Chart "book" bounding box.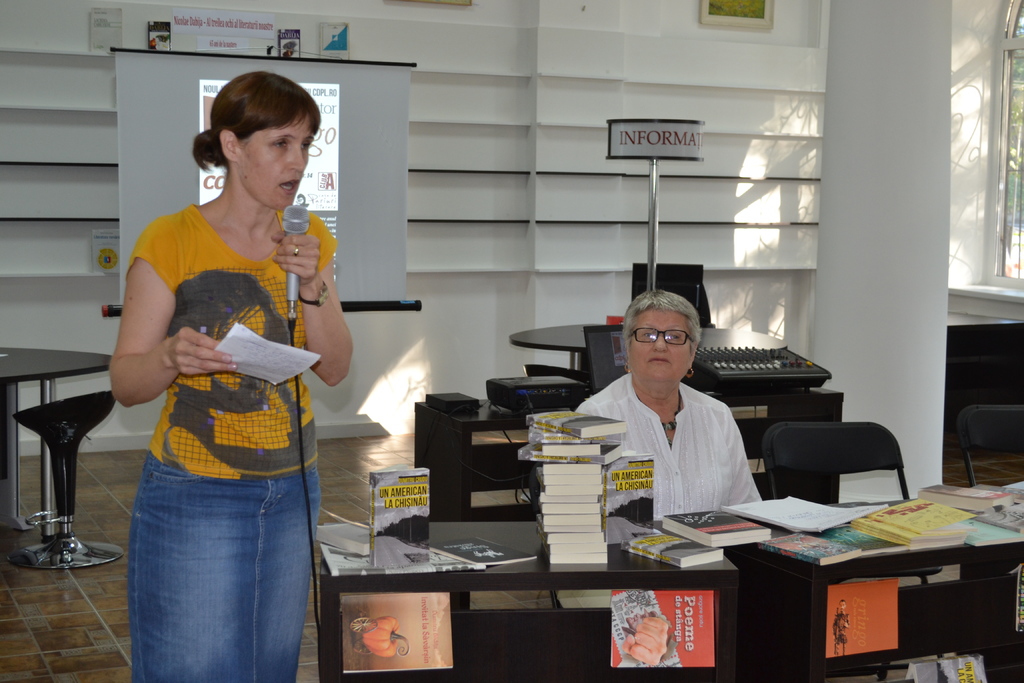
Charted: 312, 519, 373, 557.
